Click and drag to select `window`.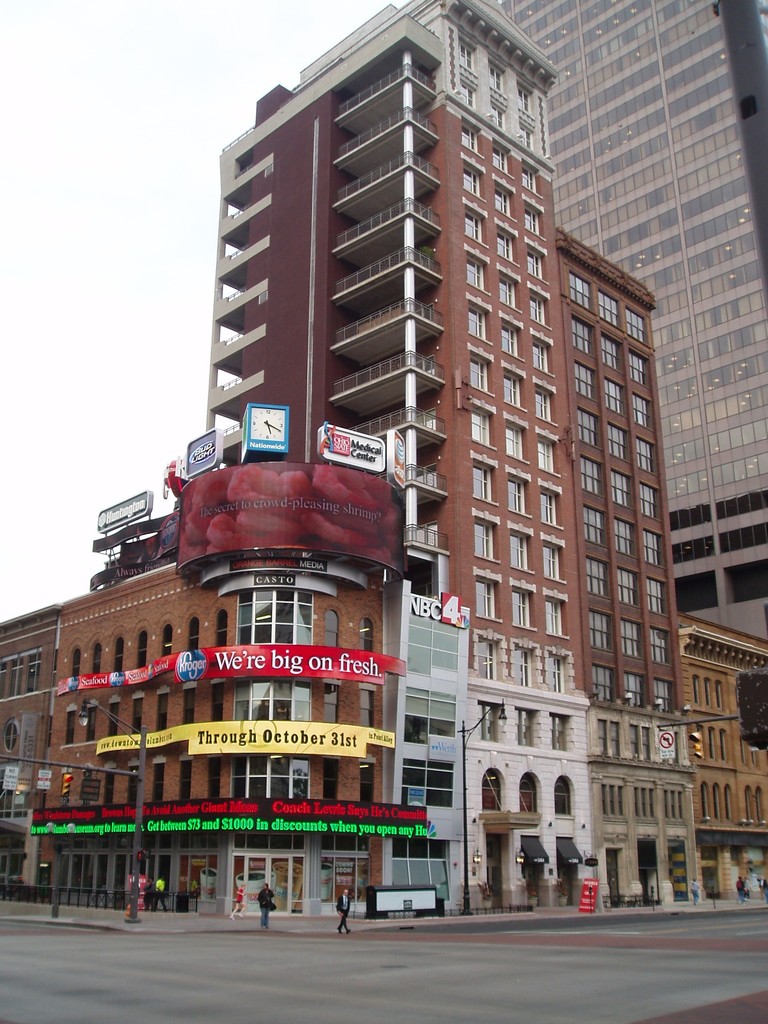
Selection: <bbox>459, 39, 476, 74</bbox>.
